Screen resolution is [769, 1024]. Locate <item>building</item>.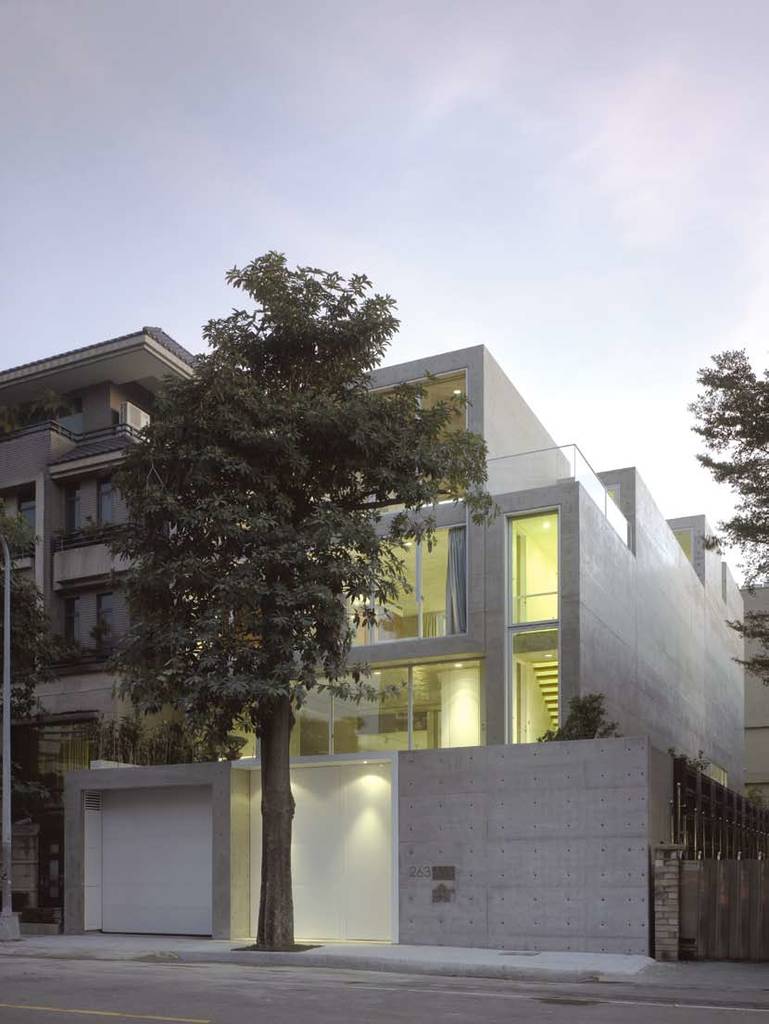
bbox=(69, 342, 768, 957).
